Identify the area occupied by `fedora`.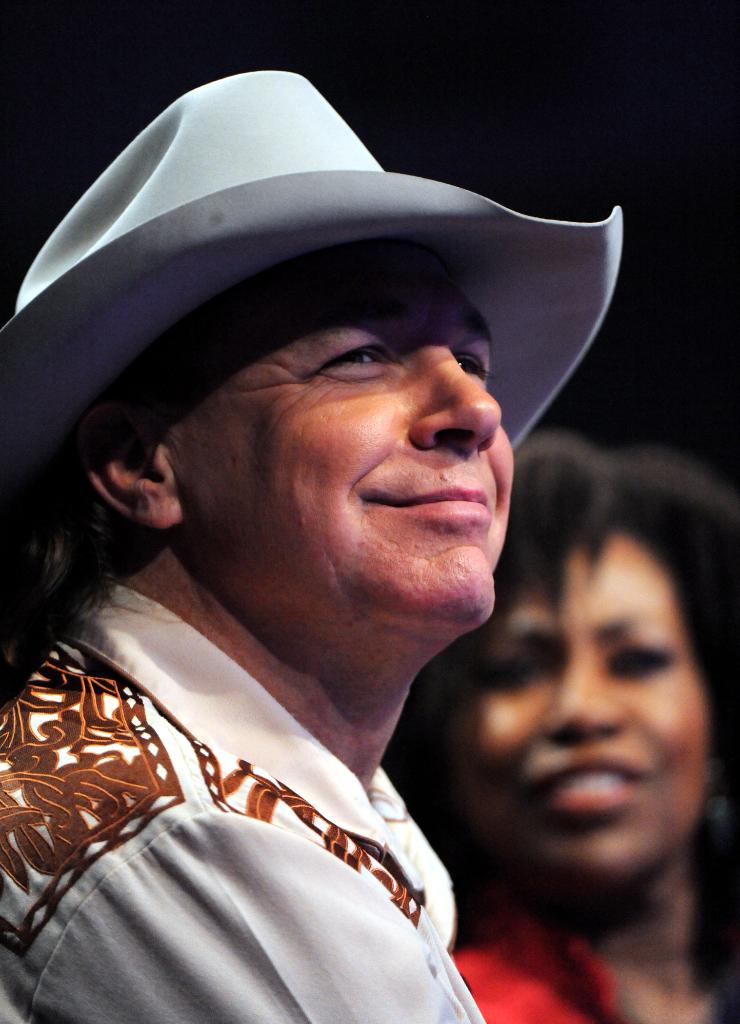
Area: pyautogui.locateOnScreen(0, 52, 636, 529).
